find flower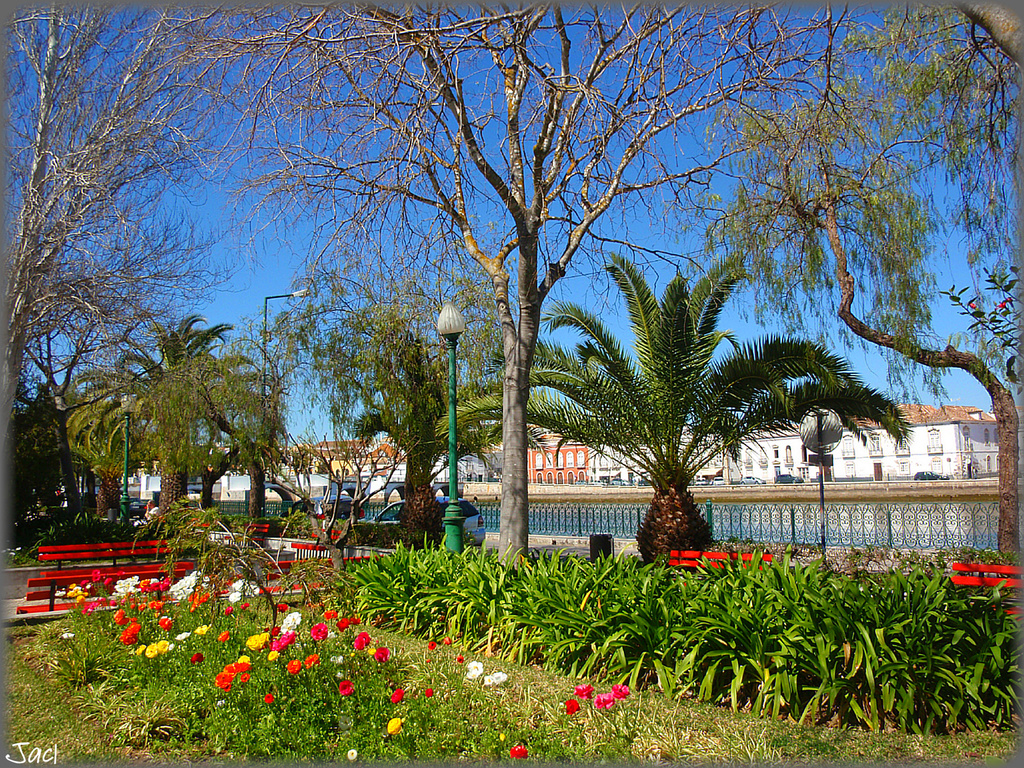
box=[275, 628, 296, 651]
